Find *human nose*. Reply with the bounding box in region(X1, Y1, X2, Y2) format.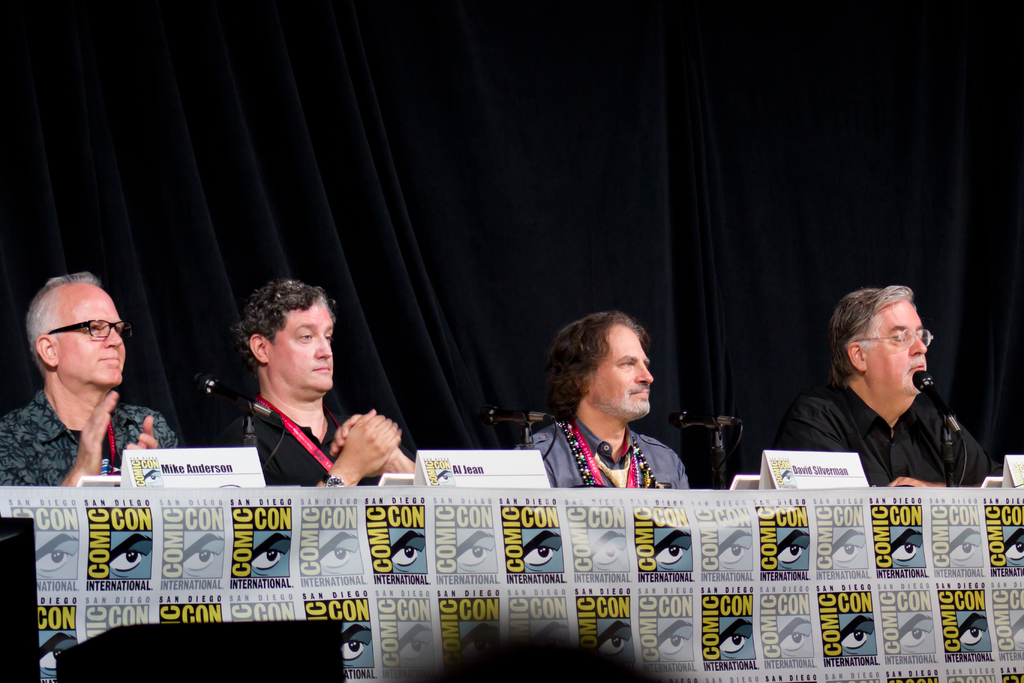
region(317, 333, 332, 358).
